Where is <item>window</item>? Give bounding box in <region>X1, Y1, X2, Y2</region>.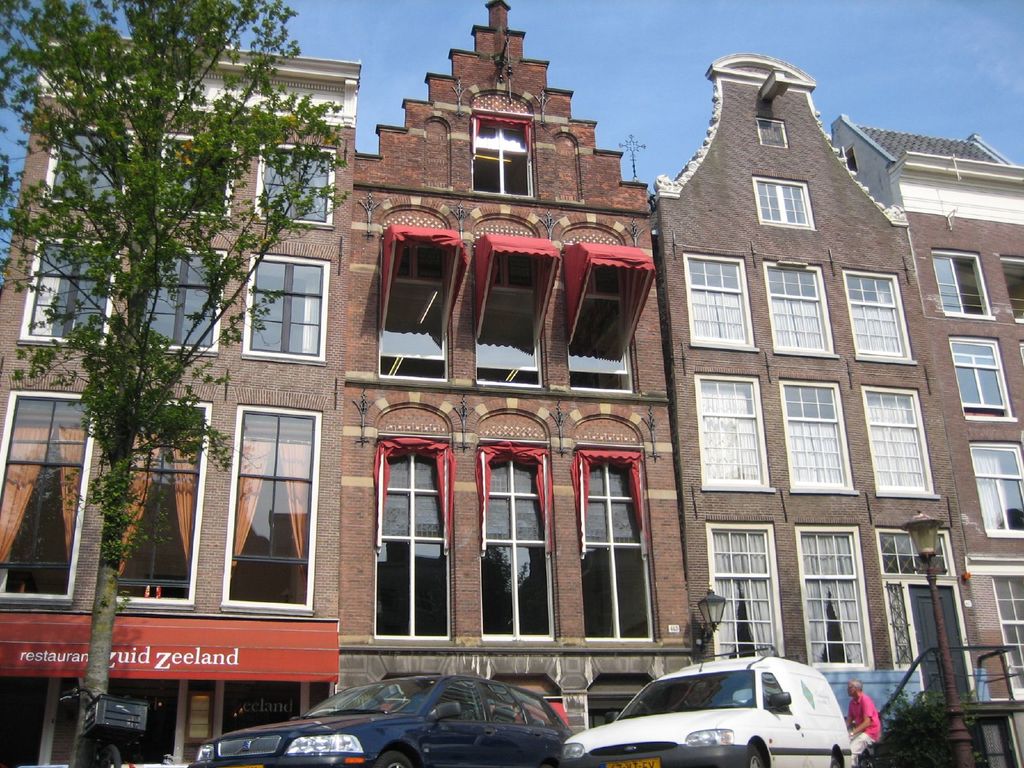
<region>118, 399, 204, 601</region>.
